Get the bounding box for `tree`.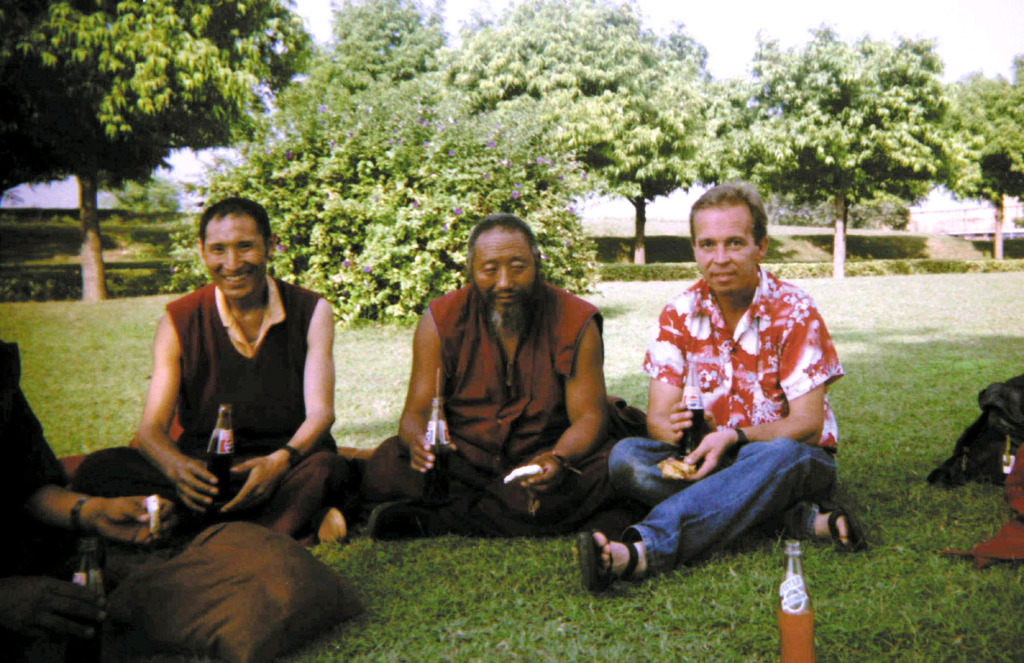
bbox=(916, 64, 1023, 258).
